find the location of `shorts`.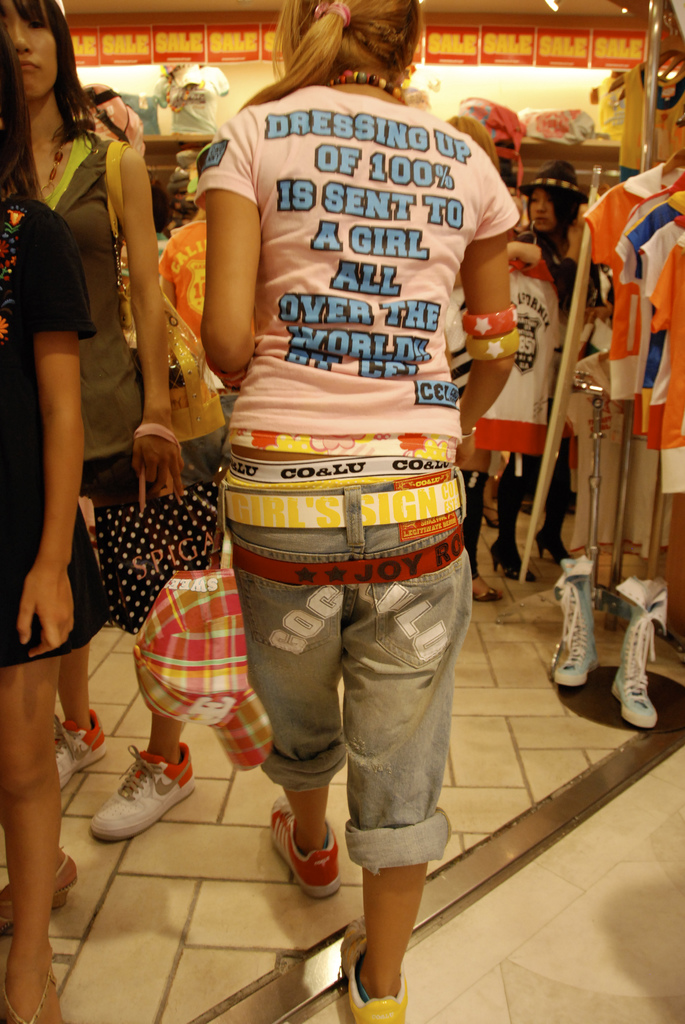
Location: bbox=(622, 442, 670, 554).
